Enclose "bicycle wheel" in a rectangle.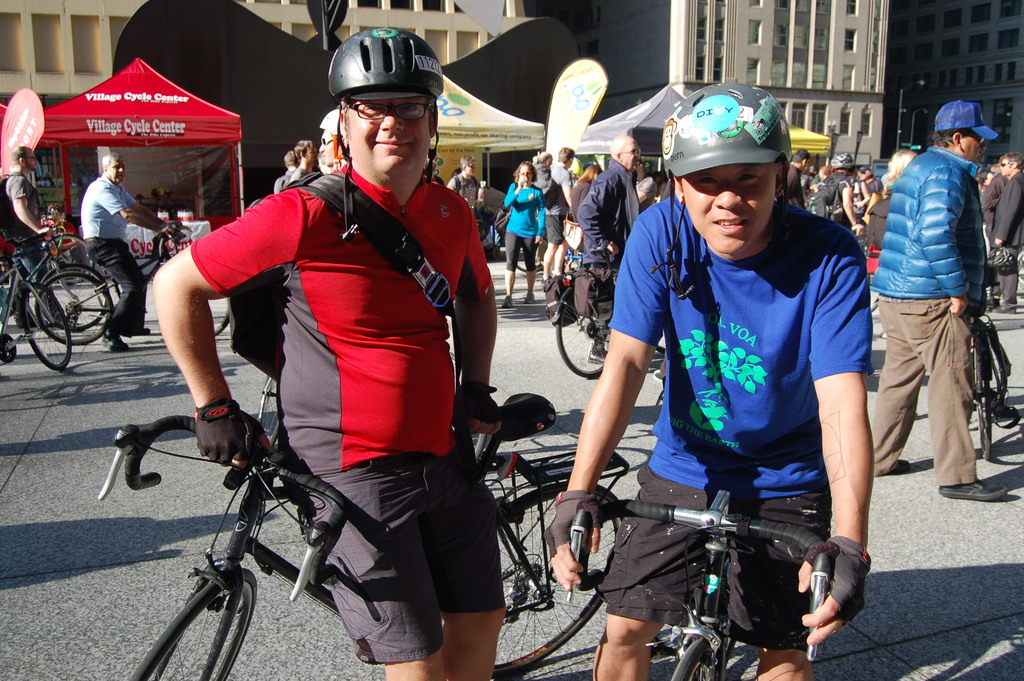
[left=47, top=235, right=90, bottom=288].
